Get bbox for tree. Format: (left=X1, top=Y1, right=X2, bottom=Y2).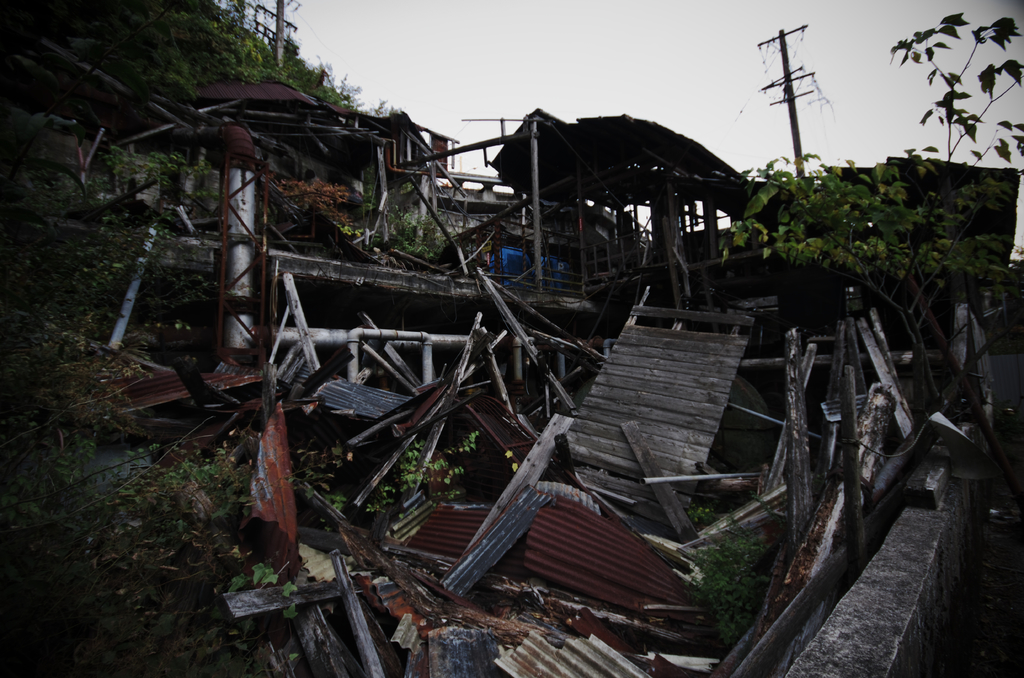
(left=694, top=146, right=975, bottom=310).
